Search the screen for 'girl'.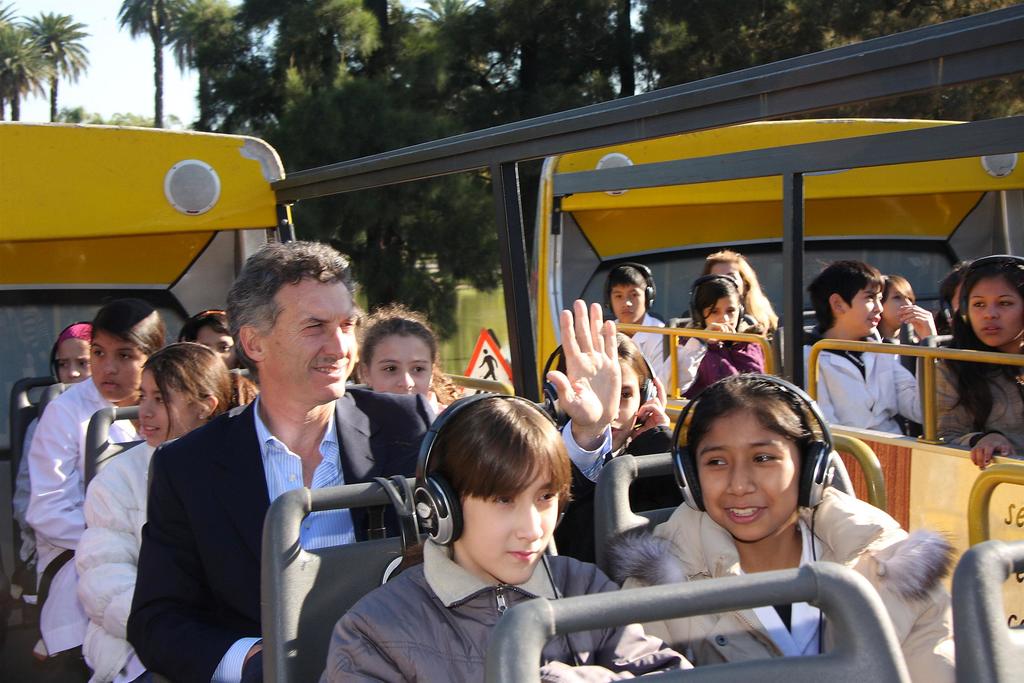
Found at detection(168, 309, 250, 371).
